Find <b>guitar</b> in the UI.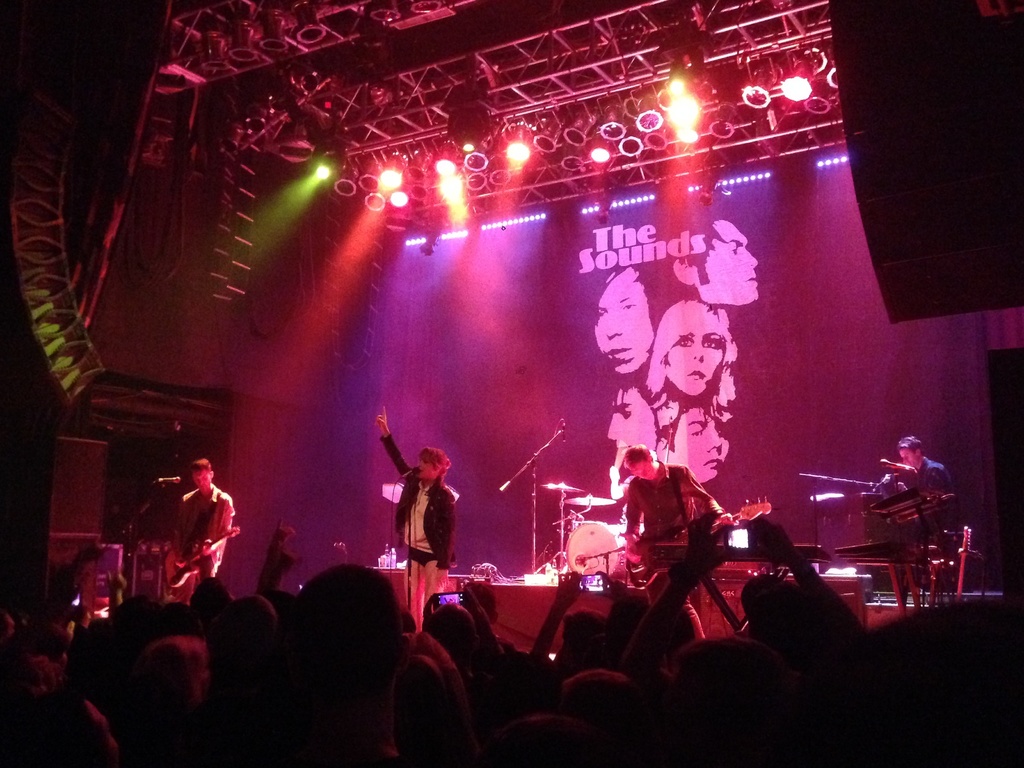
UI element at left=620, top=496, right=770, bottom=585.
